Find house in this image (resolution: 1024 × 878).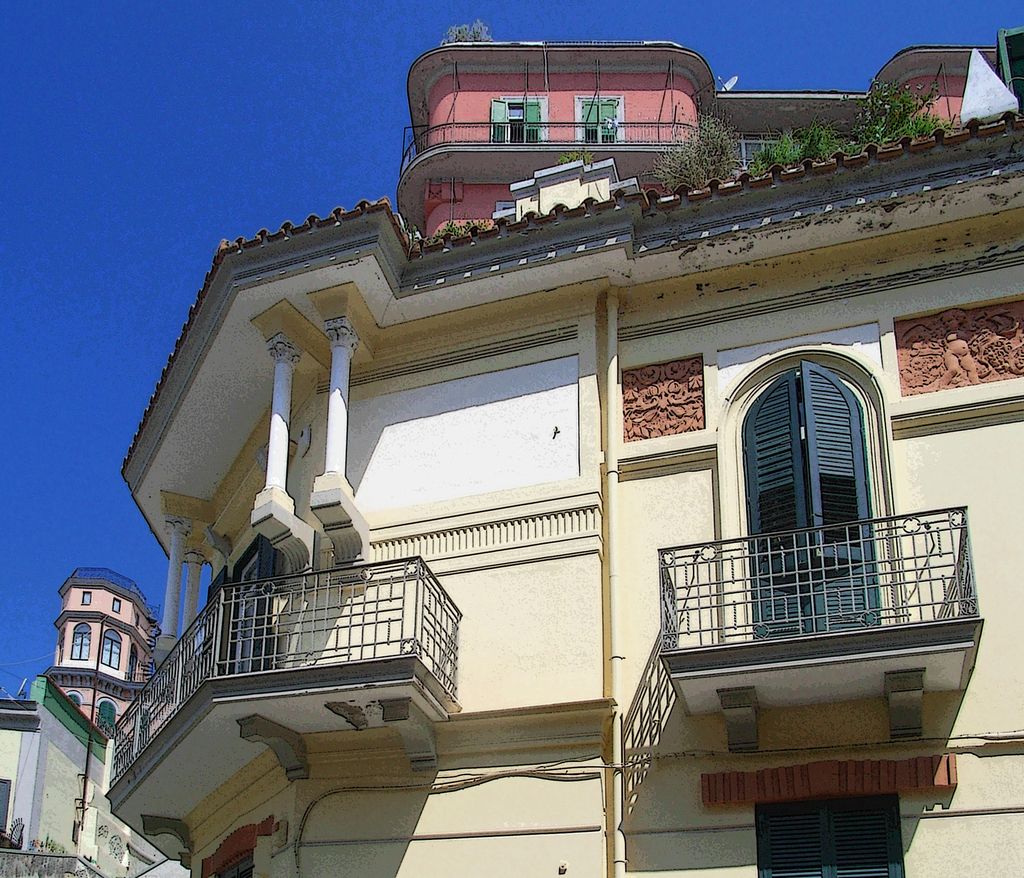
[0, 676, 192, 877].
